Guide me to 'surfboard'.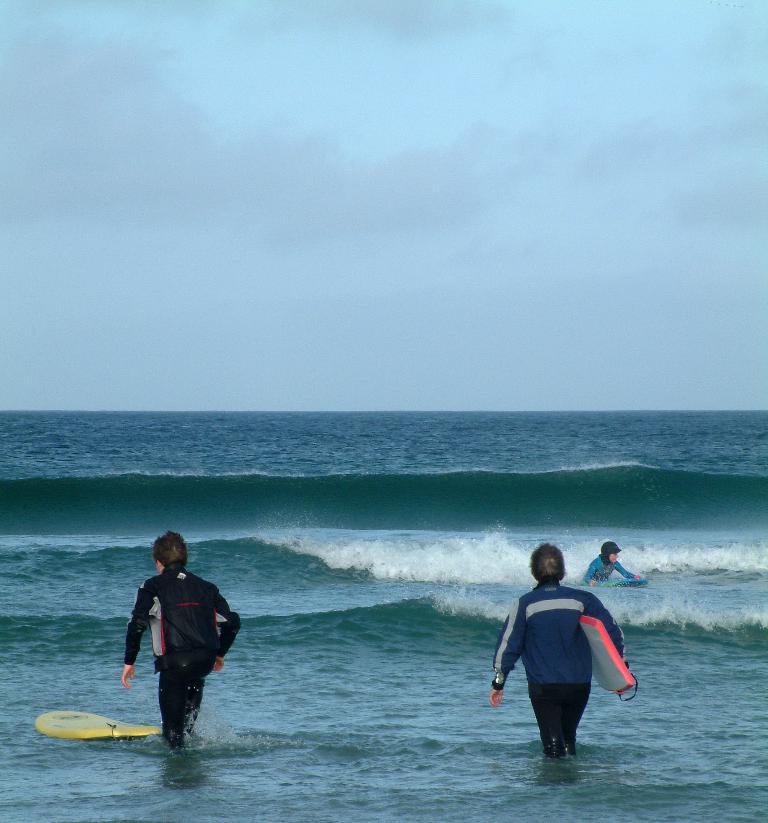
Guidance: (x1=32, y1=707, x2=161, y2=738).
